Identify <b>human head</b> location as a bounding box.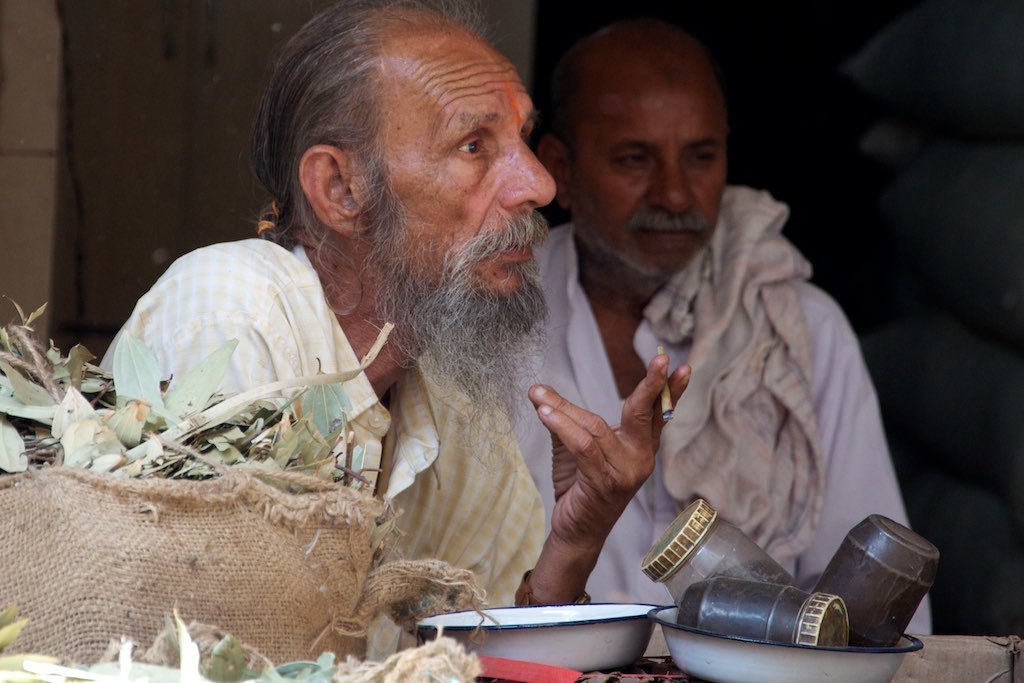
252:5:553:295.
